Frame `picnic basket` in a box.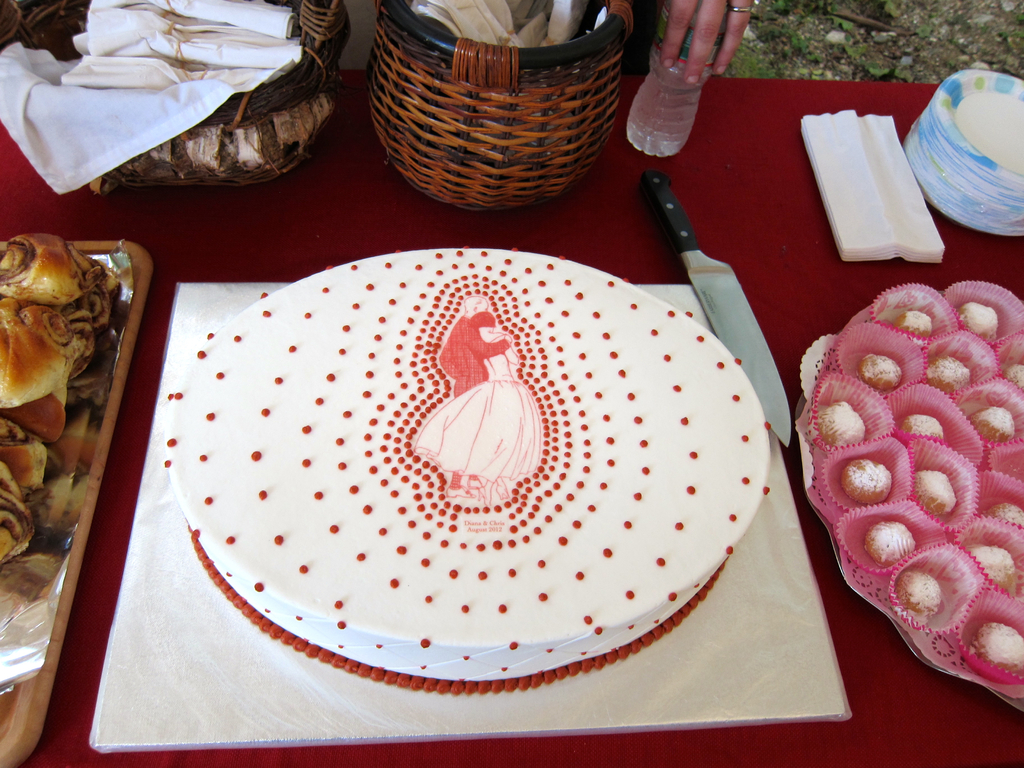
<bbox>365, 0, 637, 214</bbox>.
